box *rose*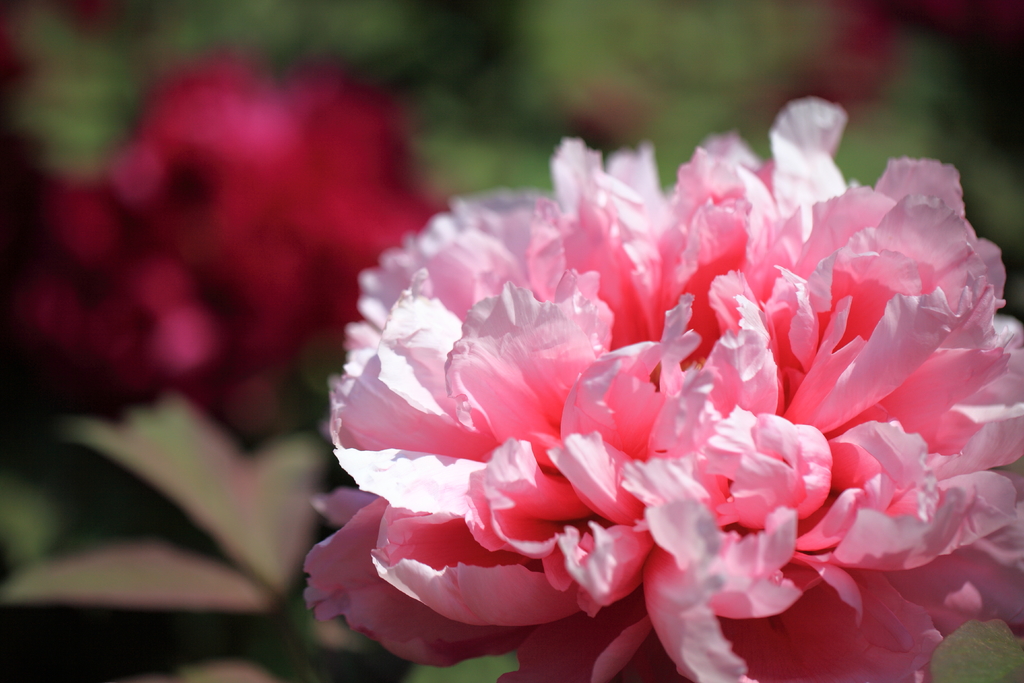
detection(303, 95, 1023, 682)
